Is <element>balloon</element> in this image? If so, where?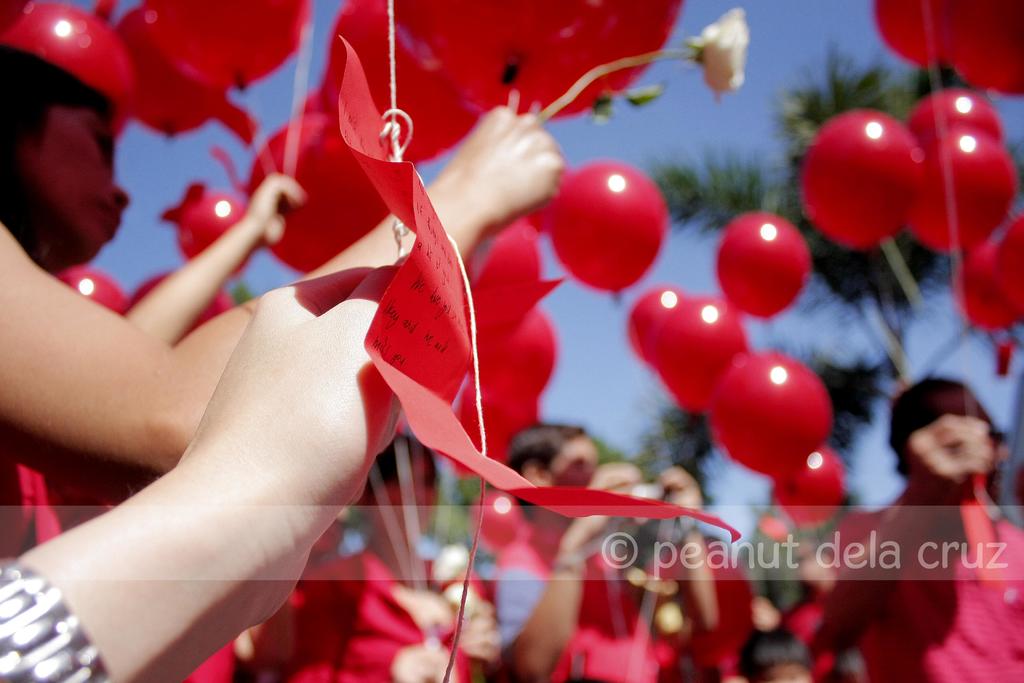
Yes, at Rect(627, 281, 682, 372).
